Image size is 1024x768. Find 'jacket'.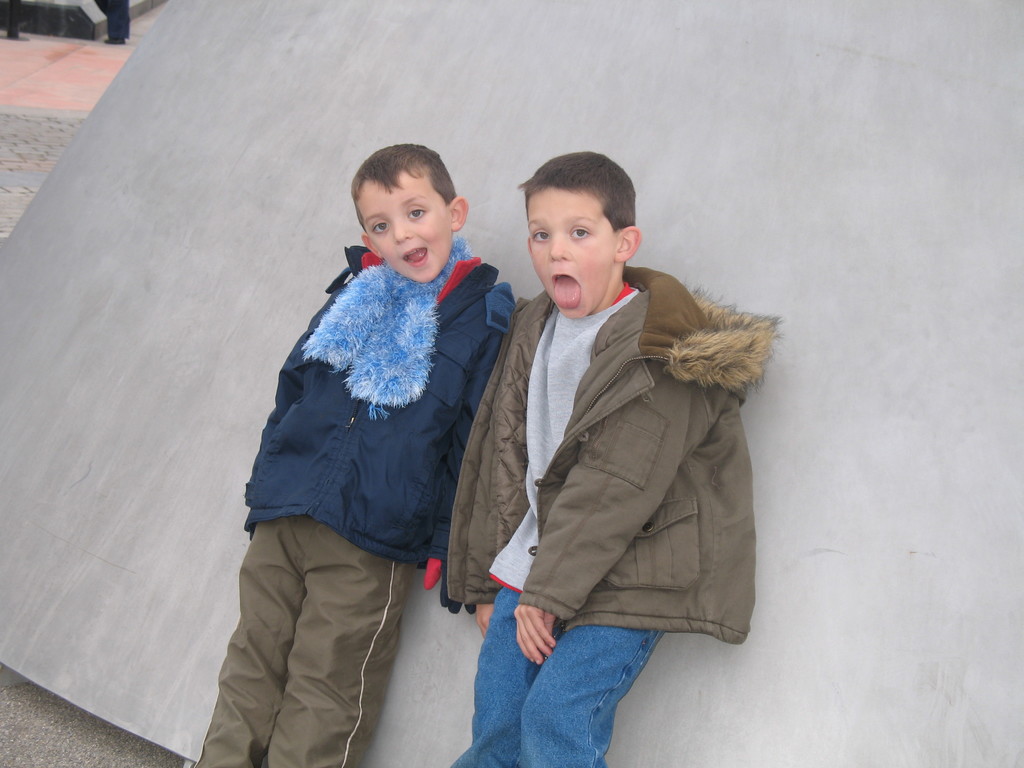
Rect(225, 236, 520, 589).
